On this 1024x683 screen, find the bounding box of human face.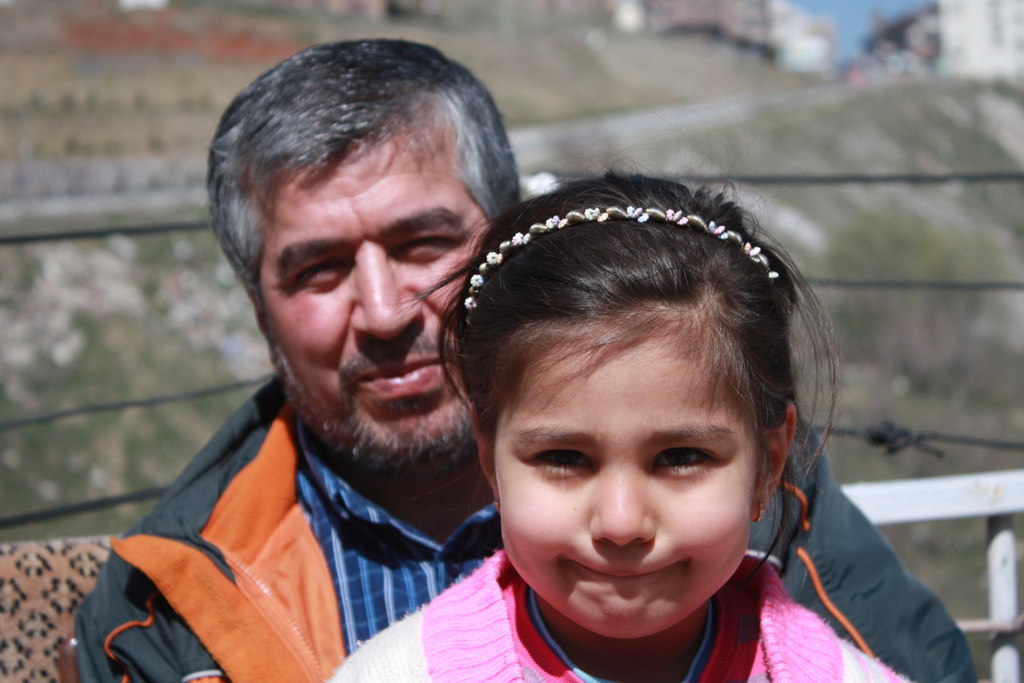
Bounding box: {"x1": 492, "y1": 330, "x2": 762, "y2": 641}.
